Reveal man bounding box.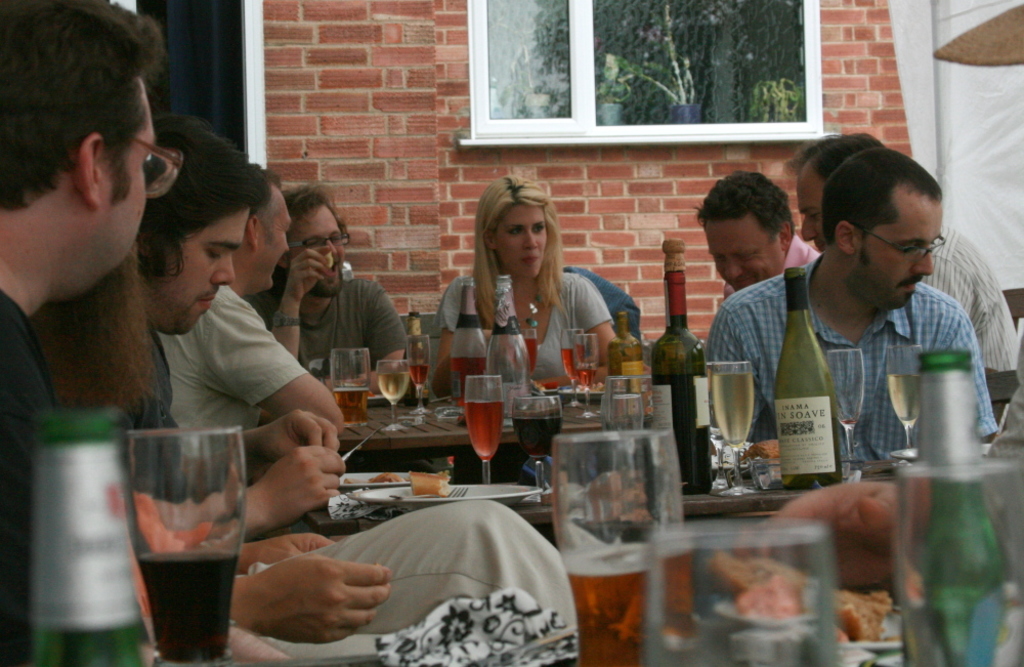
Revealed: (left=798, top=130, right=1015, bottom=422).
